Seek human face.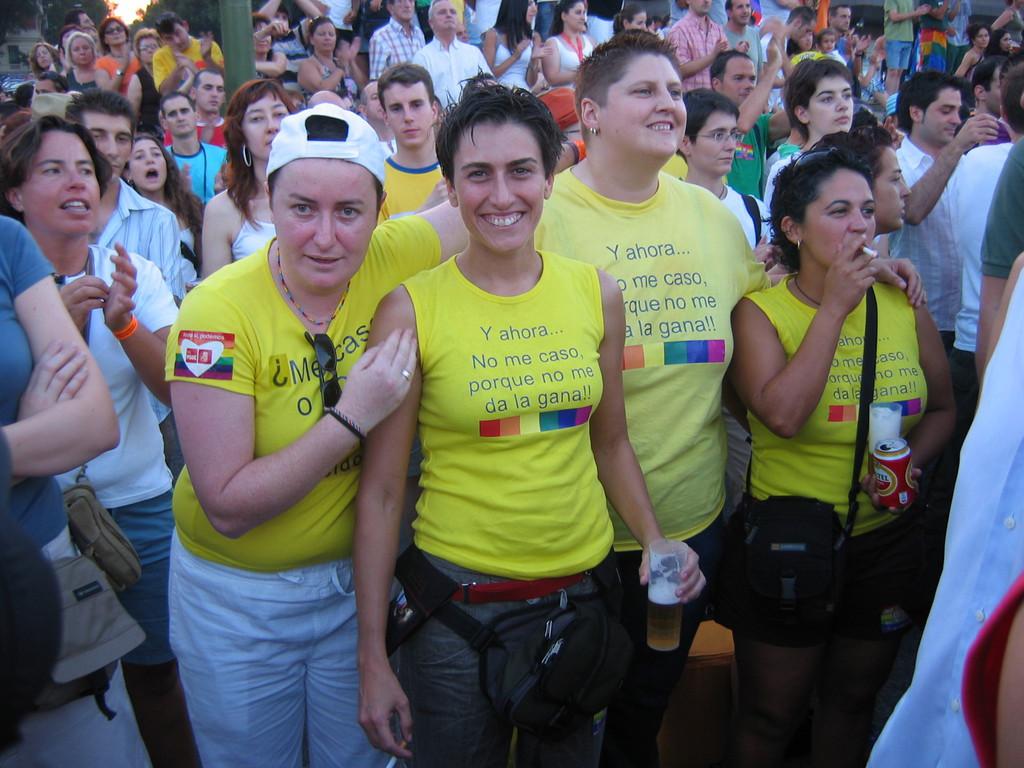
<bbox>918, 86, 964, 140</bbox>.
